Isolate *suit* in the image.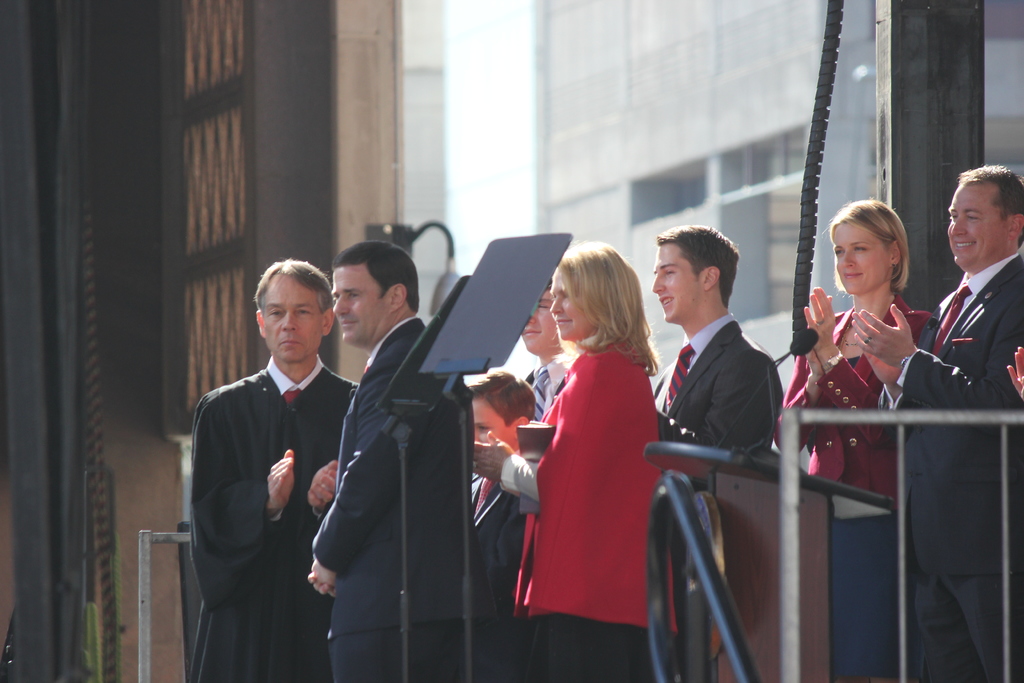
Isolated region: detection(890, 259, 1023, 682).
